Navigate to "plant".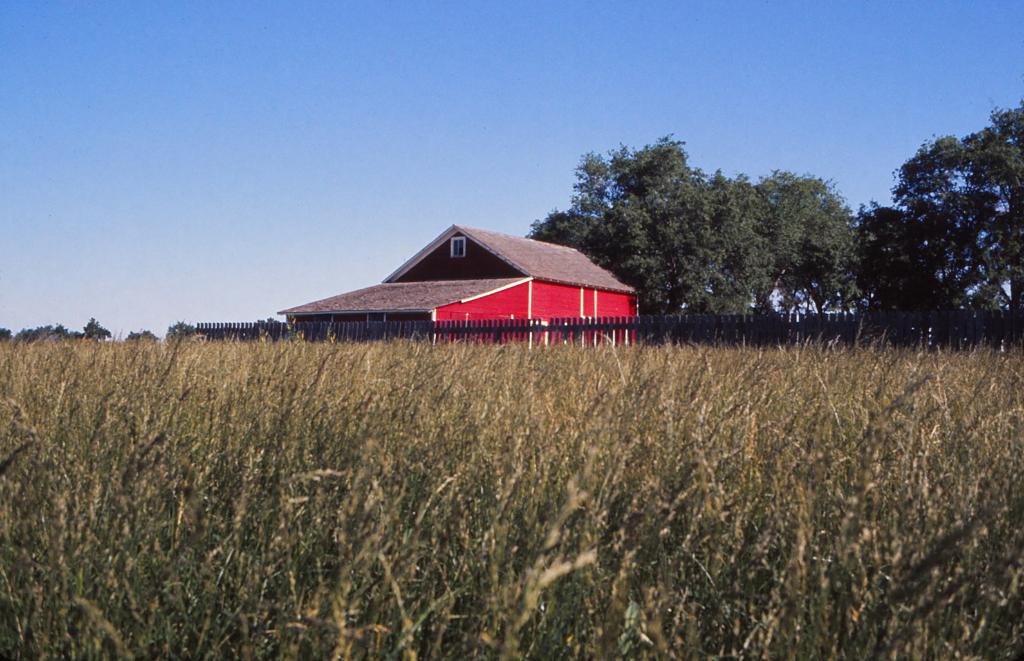
Navigation target: region(915, 520, 1023, 660).
